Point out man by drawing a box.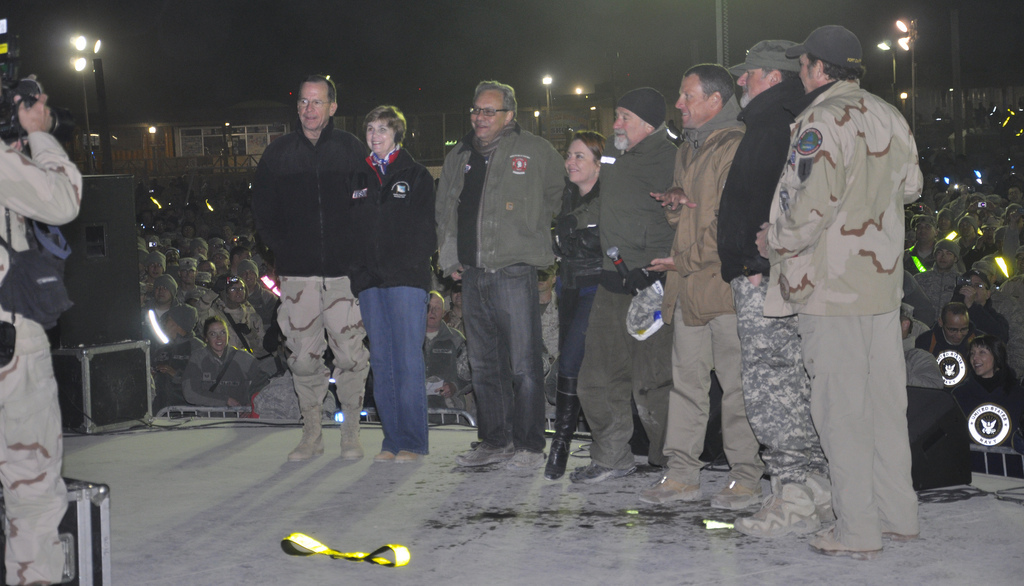
BBox(573, 82, 679, 484).
